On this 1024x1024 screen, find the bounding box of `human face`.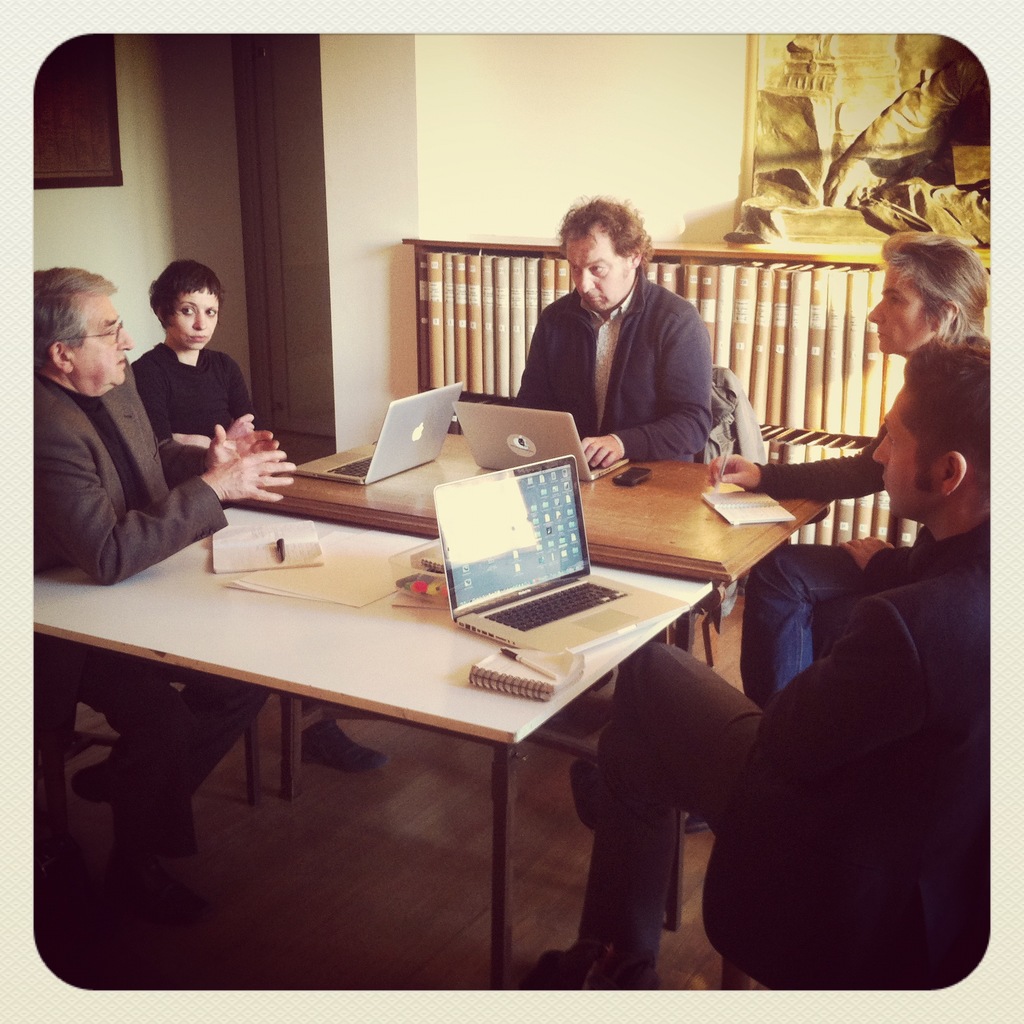
Bounding box: [x1=866, y1=383, x2=945, y2=517].
